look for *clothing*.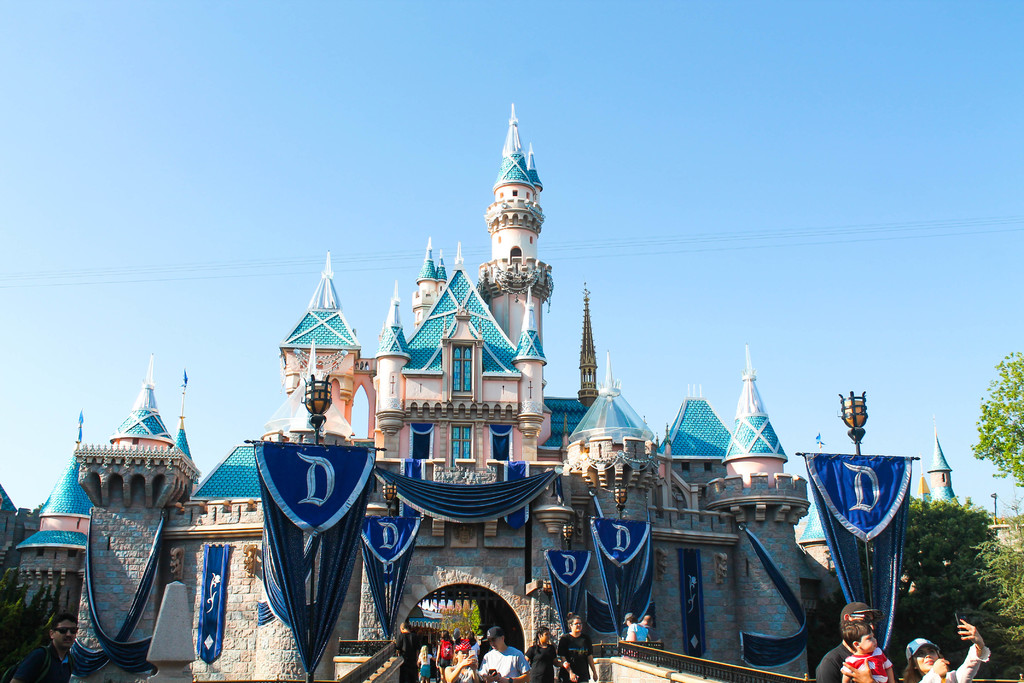
Found: bbox=[451, 636, 470, 652].
